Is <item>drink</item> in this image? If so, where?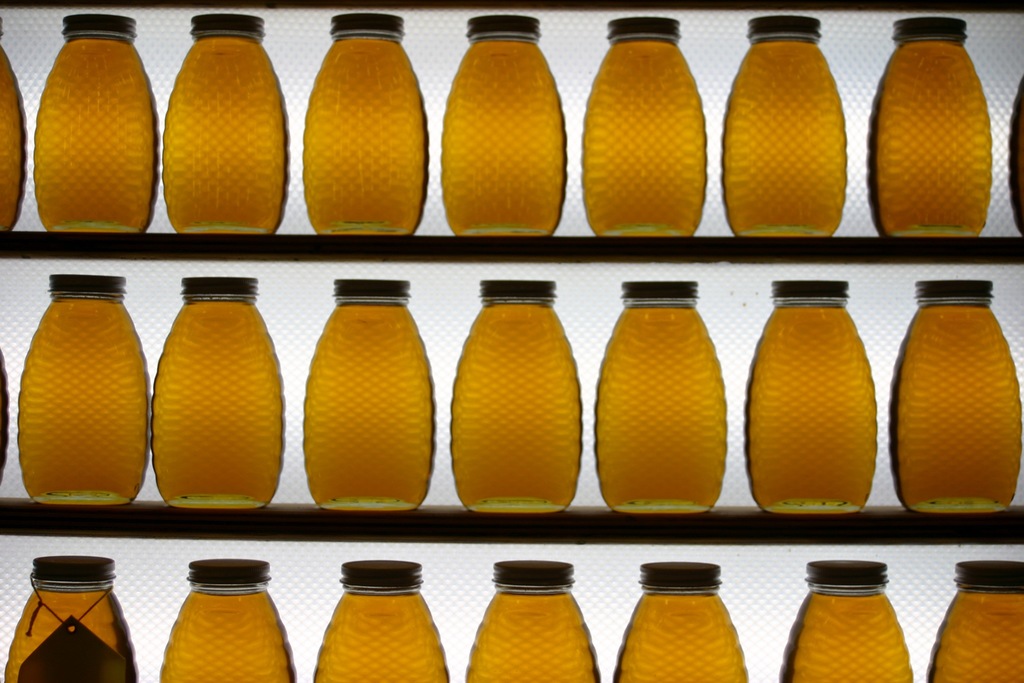
Yes, at 307, 28, 424, 231.
